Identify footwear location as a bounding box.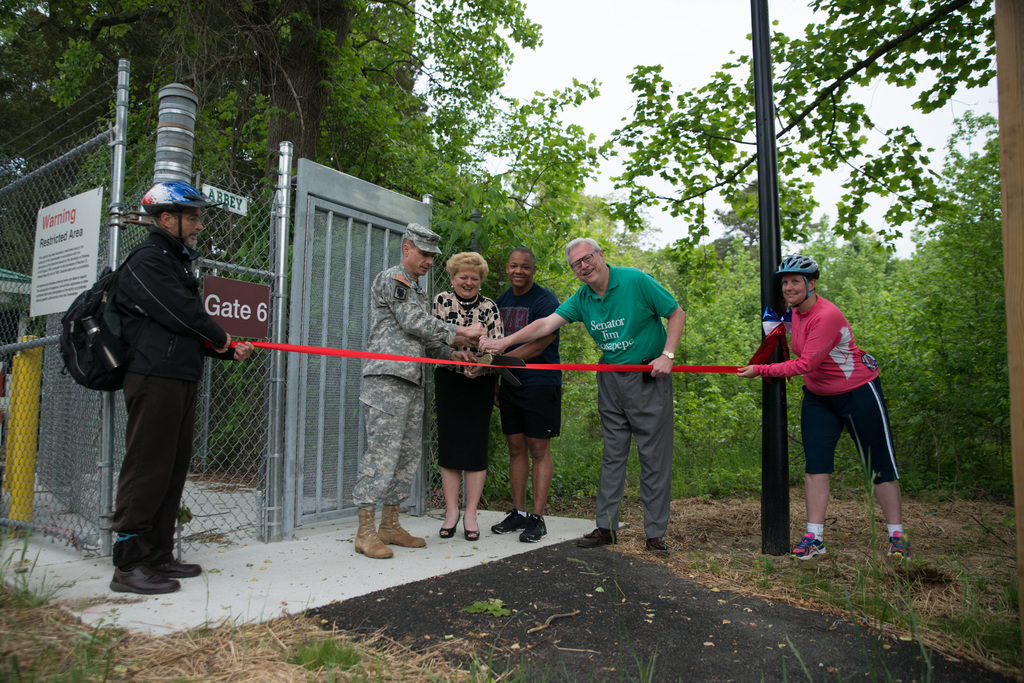
<region>460, 519, 479, 542</region>.
